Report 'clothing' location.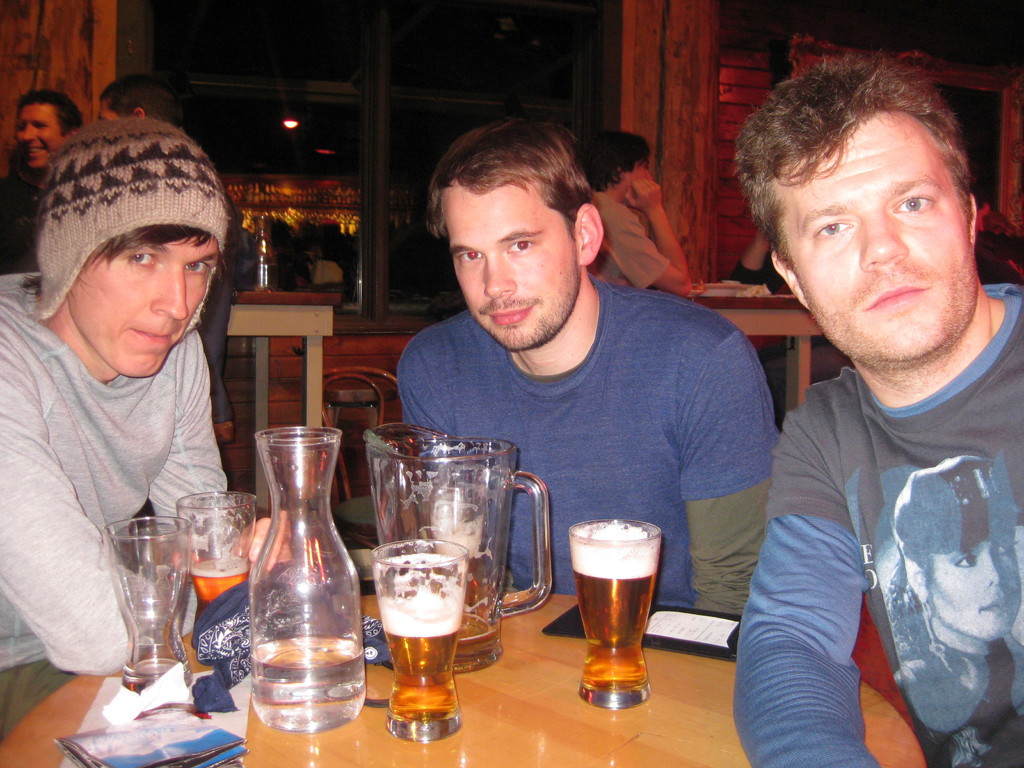
Report: bbox(0, 146, 72, 277).
